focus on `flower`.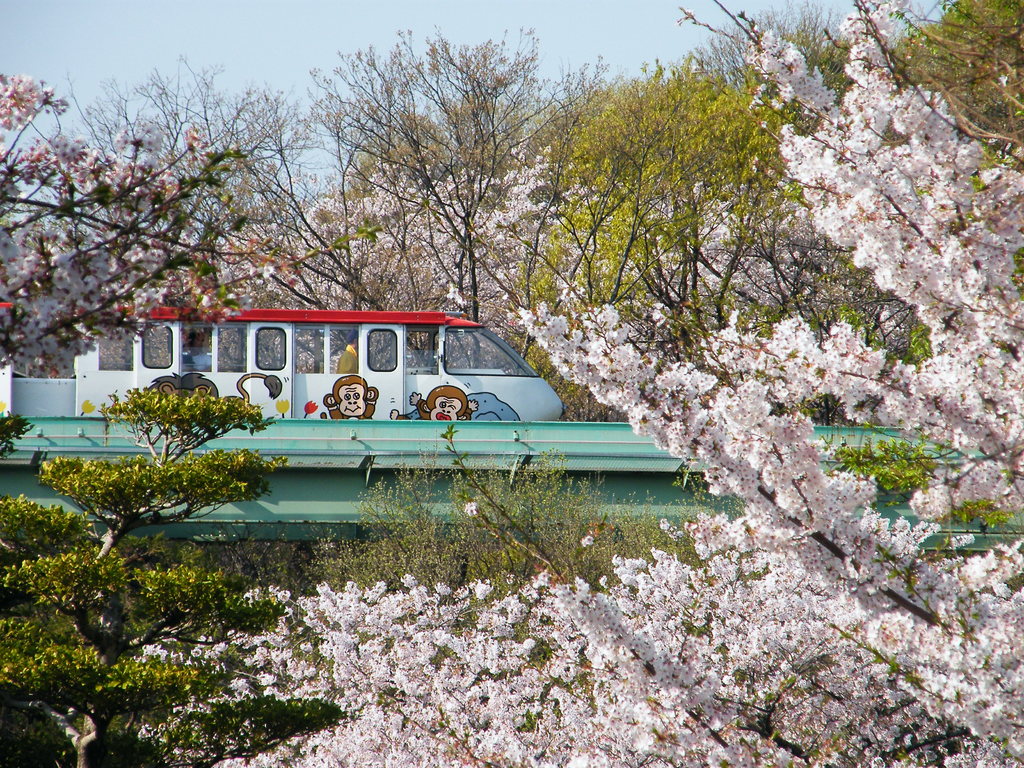
Focused at [x1=579, y1=537, x2=593, y2=547].
